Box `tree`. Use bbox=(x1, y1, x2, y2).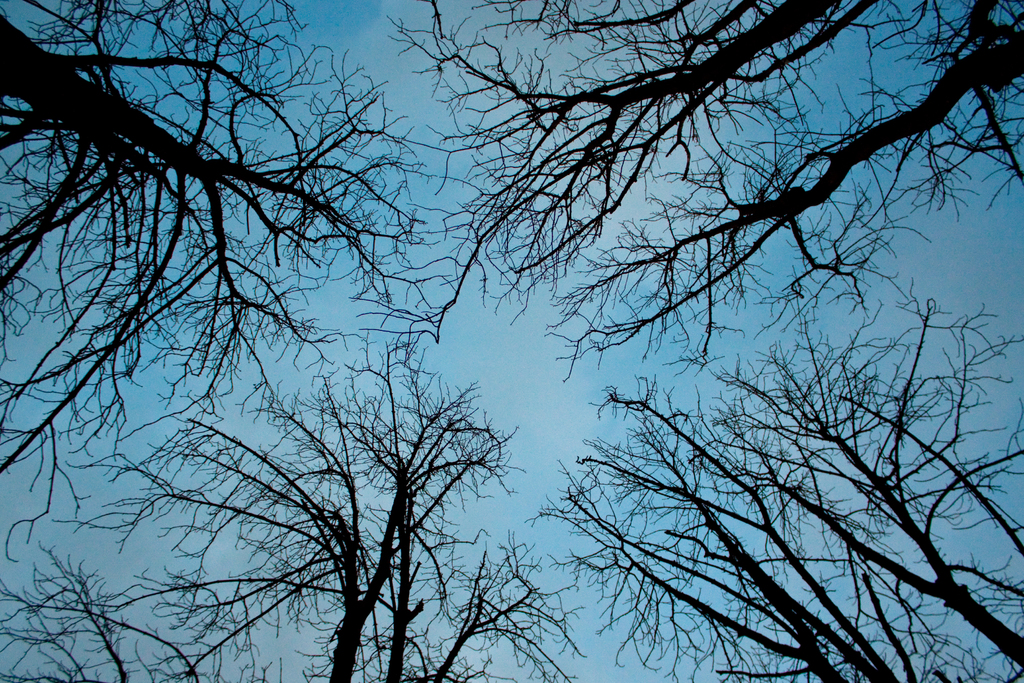
bbox=(0, 0, 444, 491).
